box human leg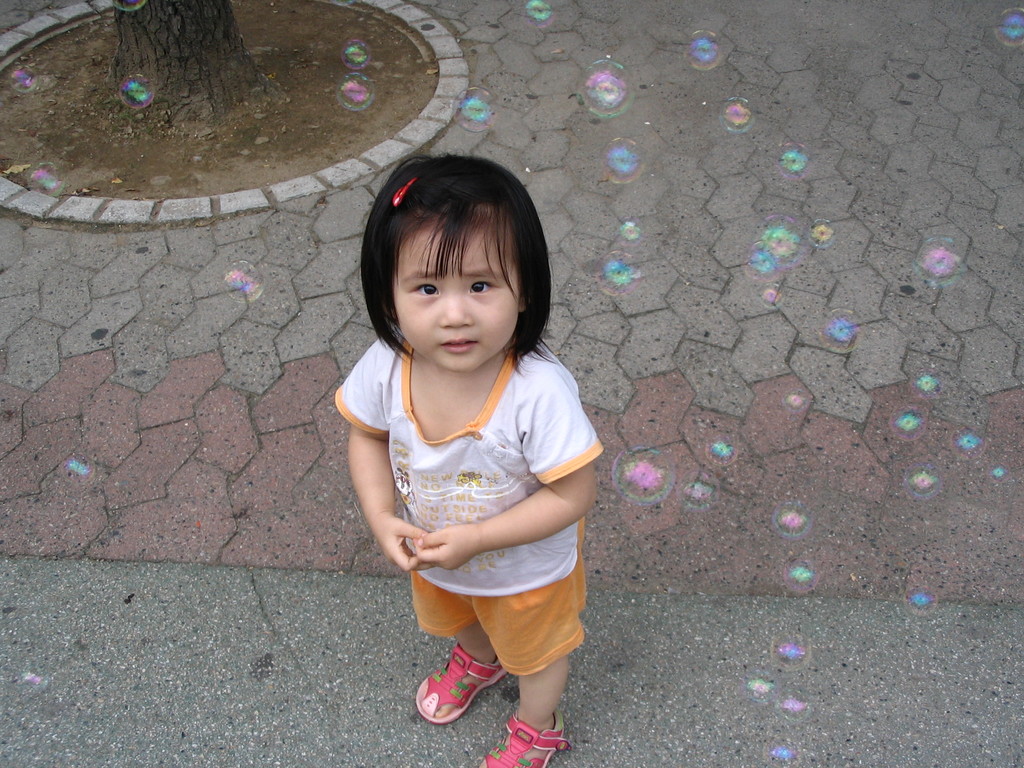
(left=412, top=618, right=502, bottom=725)
